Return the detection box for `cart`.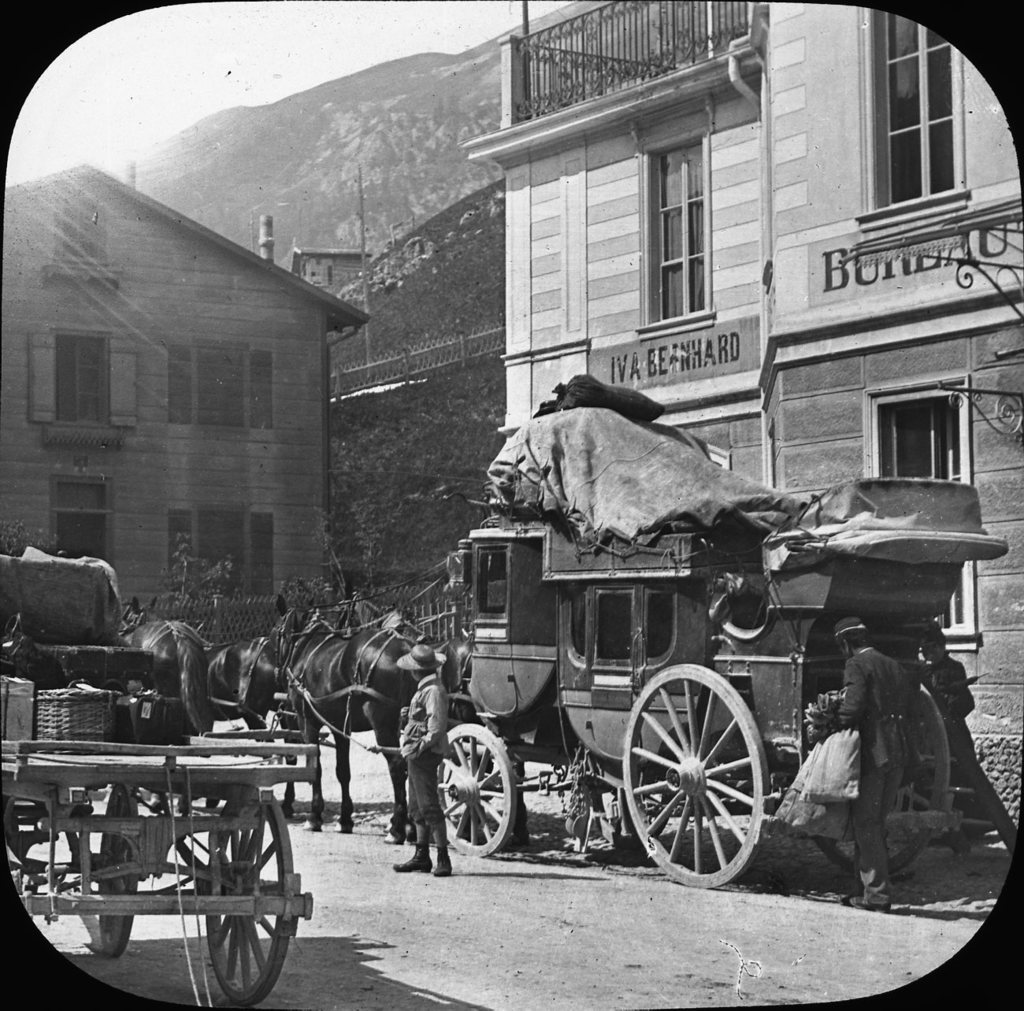
BBox(0, 548, 320, 1009).
